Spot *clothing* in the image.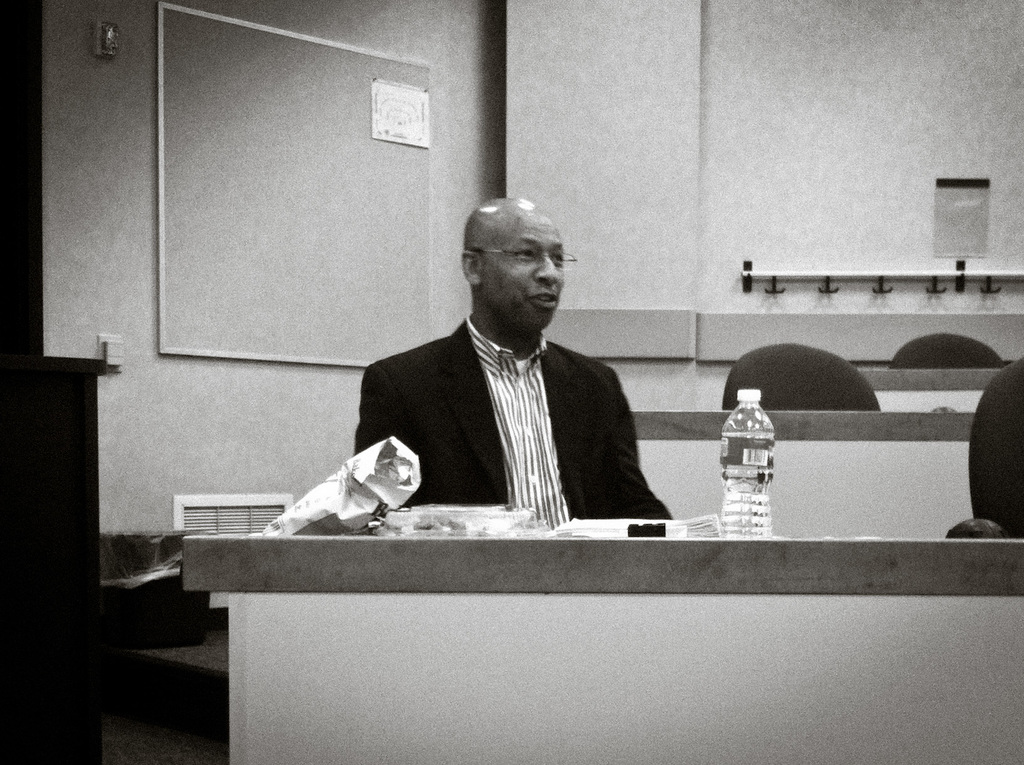
*clothing* found at 358,314,677,521.
